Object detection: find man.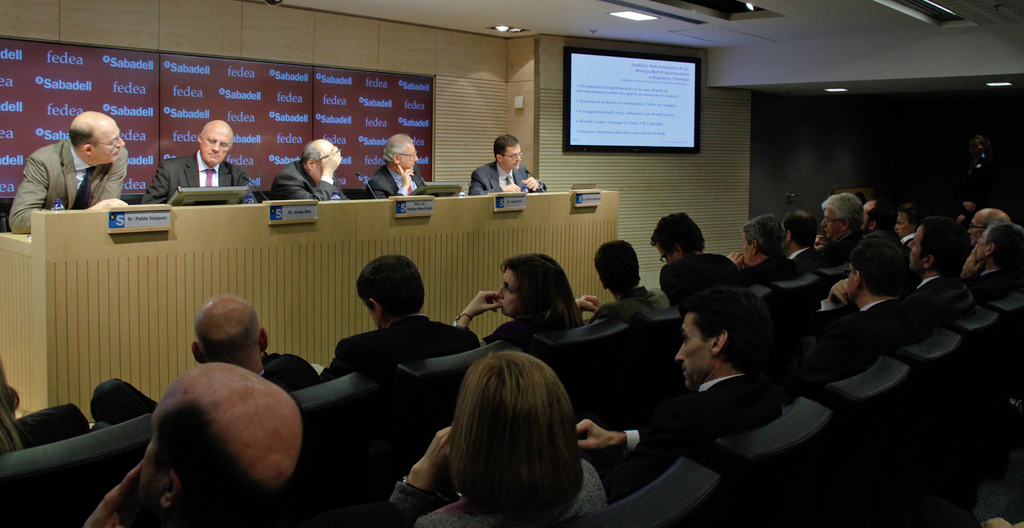
[92, 358, 312, 527].
